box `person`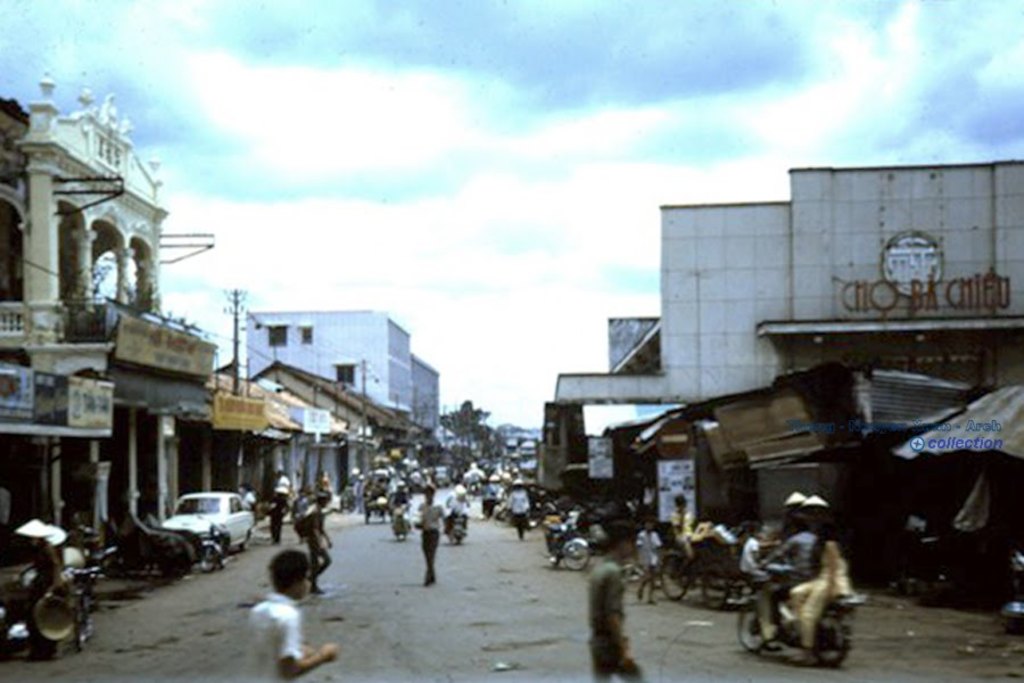
(664,482,693,557)
